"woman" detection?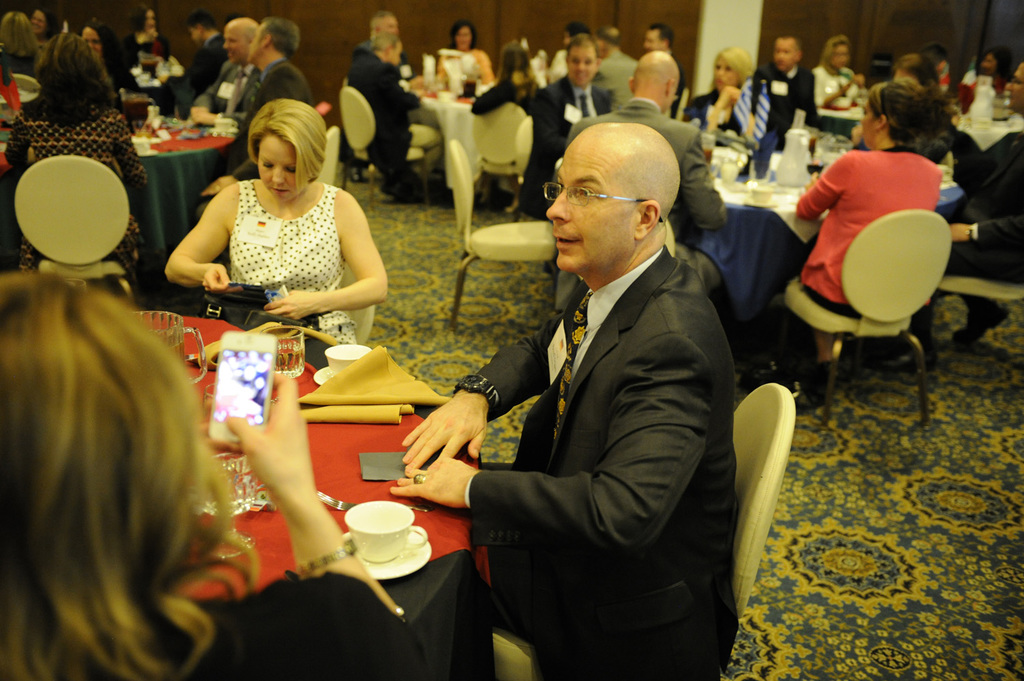
8 35 169 271
